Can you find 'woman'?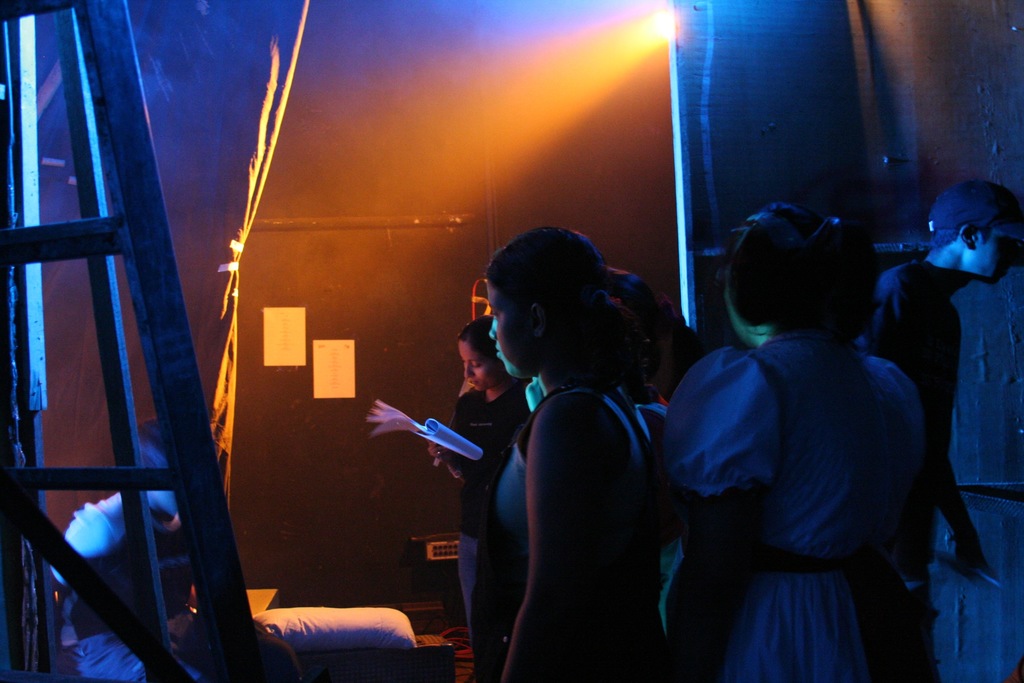
Yes, bounding box: pyautogui.locateOnScreen(447, 210, 703, 673).
